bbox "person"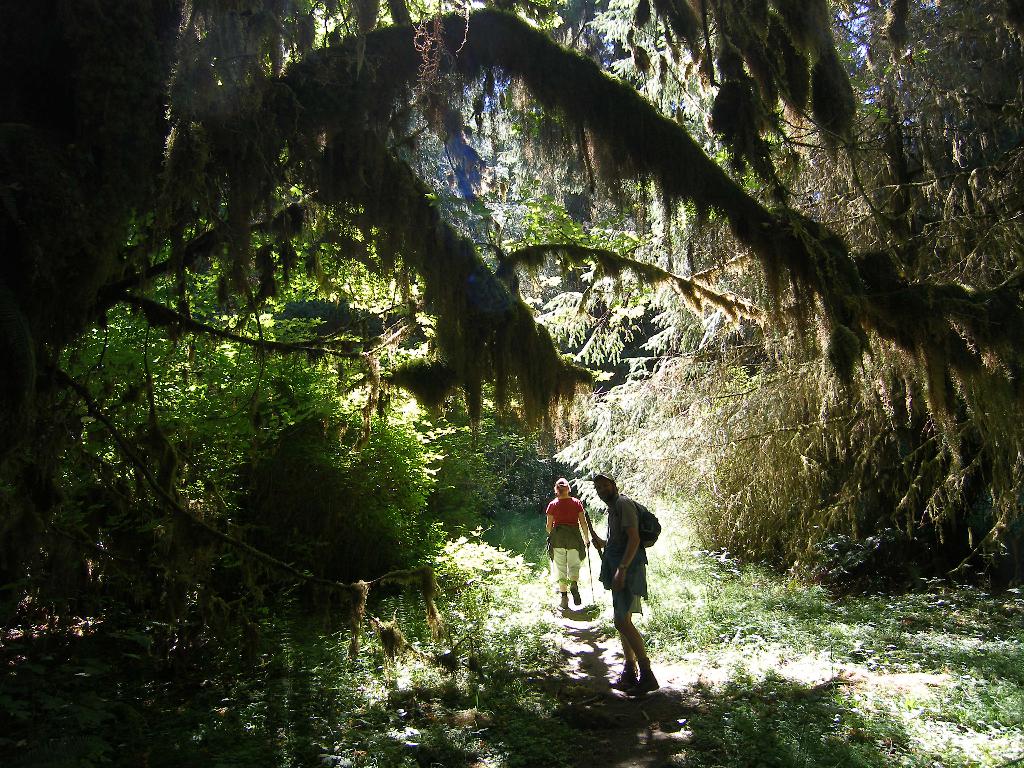
BBox(588, 474, 658, 694)
